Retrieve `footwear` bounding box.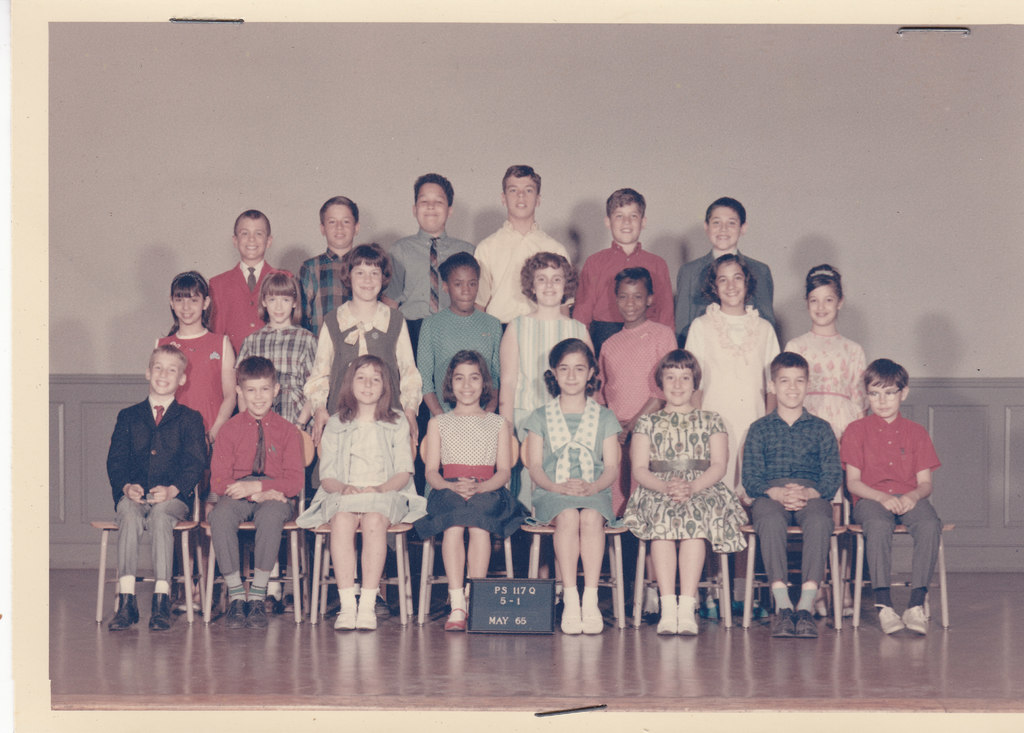
Bounding box: select_region(730, 600, 746, 620).
